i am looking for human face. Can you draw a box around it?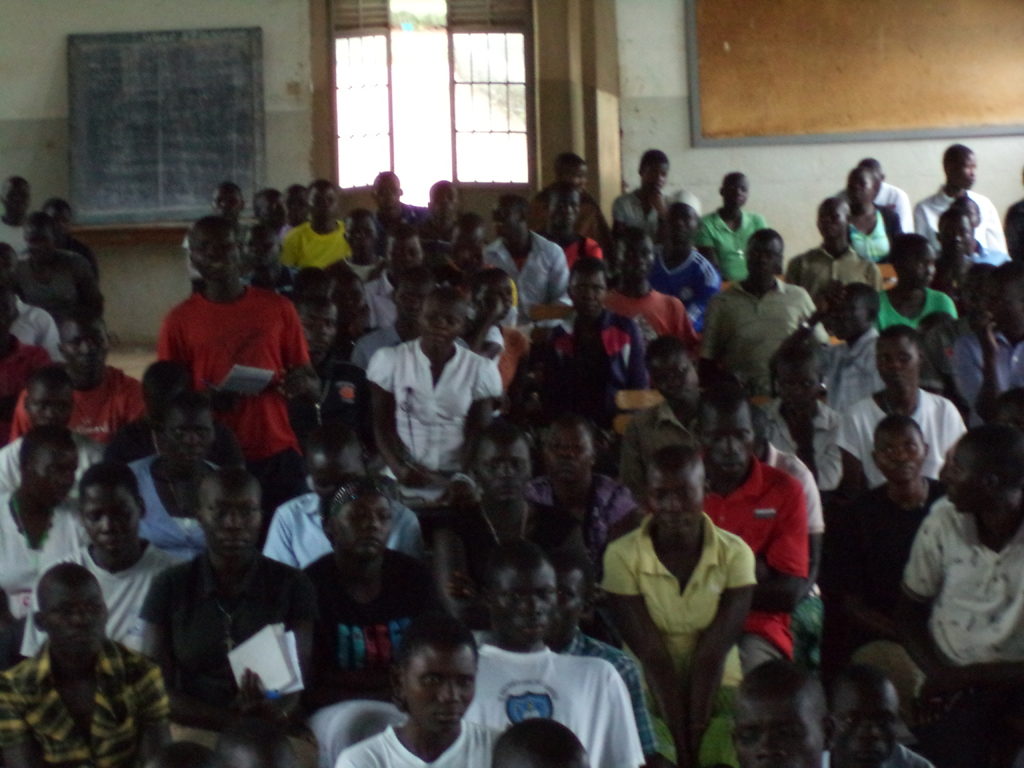
Sure, the bounding box is {"x1": 327, "y1": 281, "x2": 368, "y2": 325}.
